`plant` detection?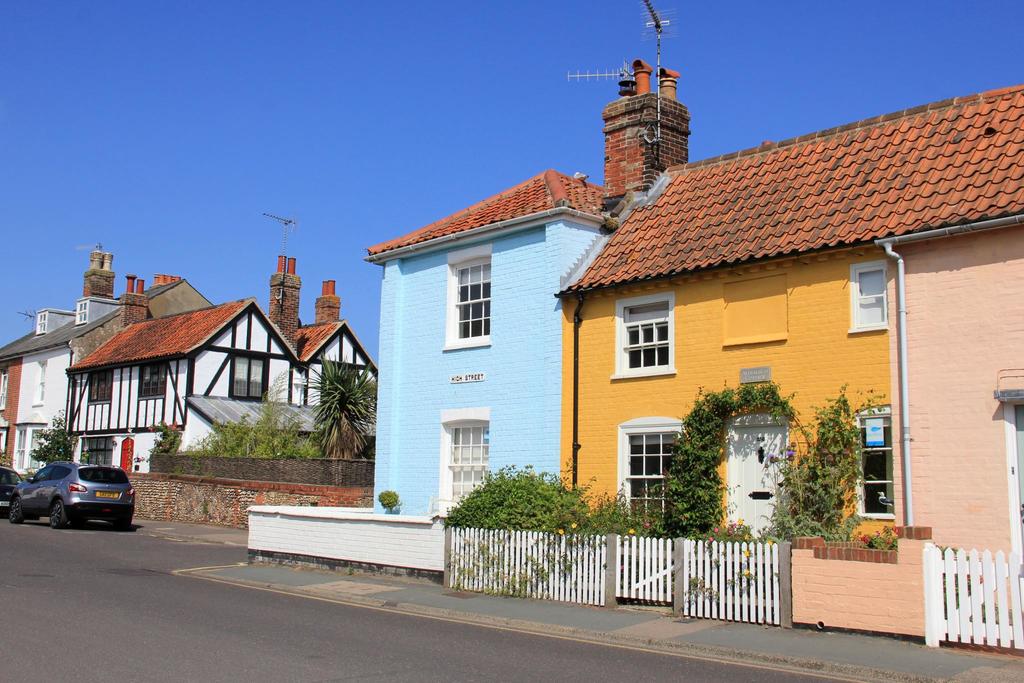
{"left": 377, "top": 494, "right": 397, "bottom": 510}
